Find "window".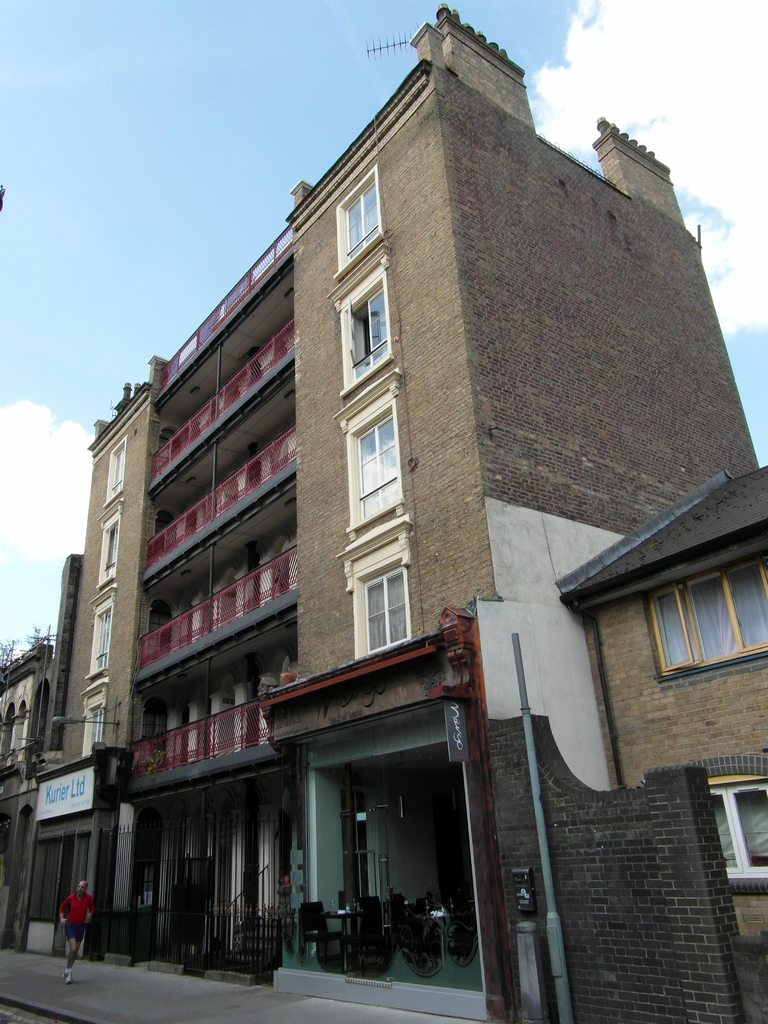
Rect(333, 366, 405, 543).
